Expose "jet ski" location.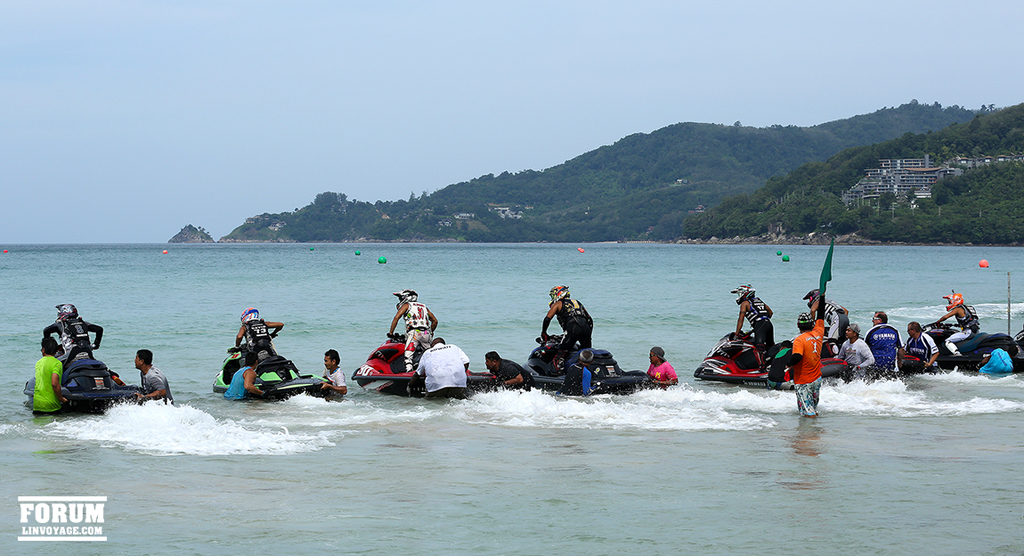
Exposed at detection(902, 316, 1023, 372).
